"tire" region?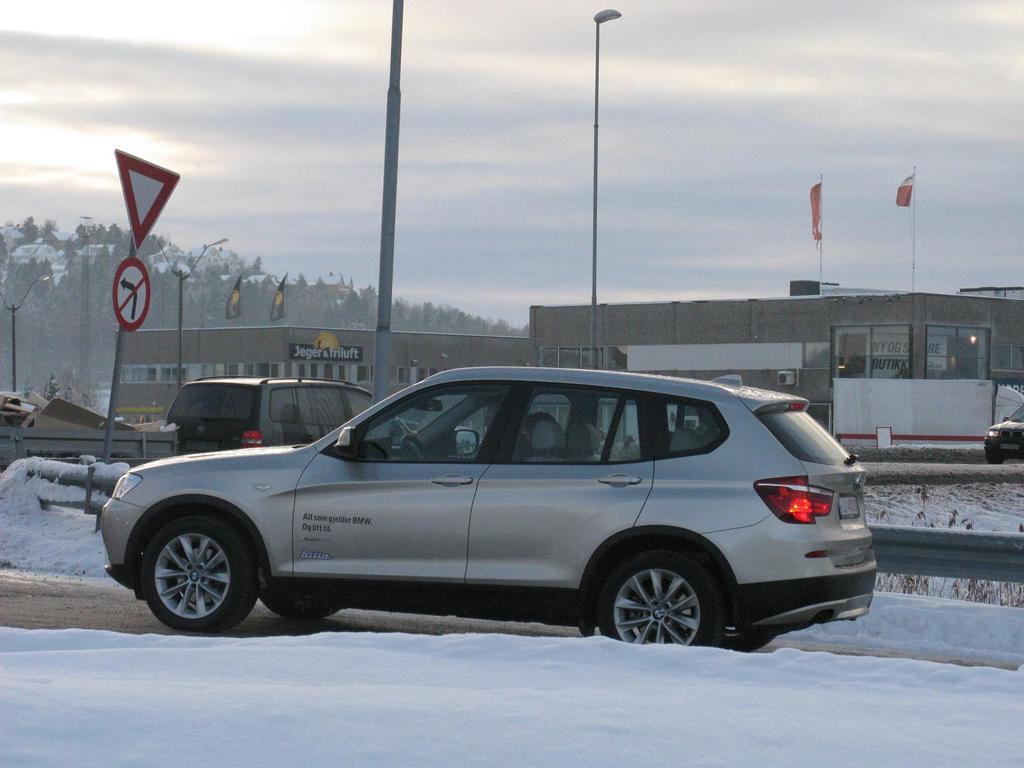
[599,548,721,646]
